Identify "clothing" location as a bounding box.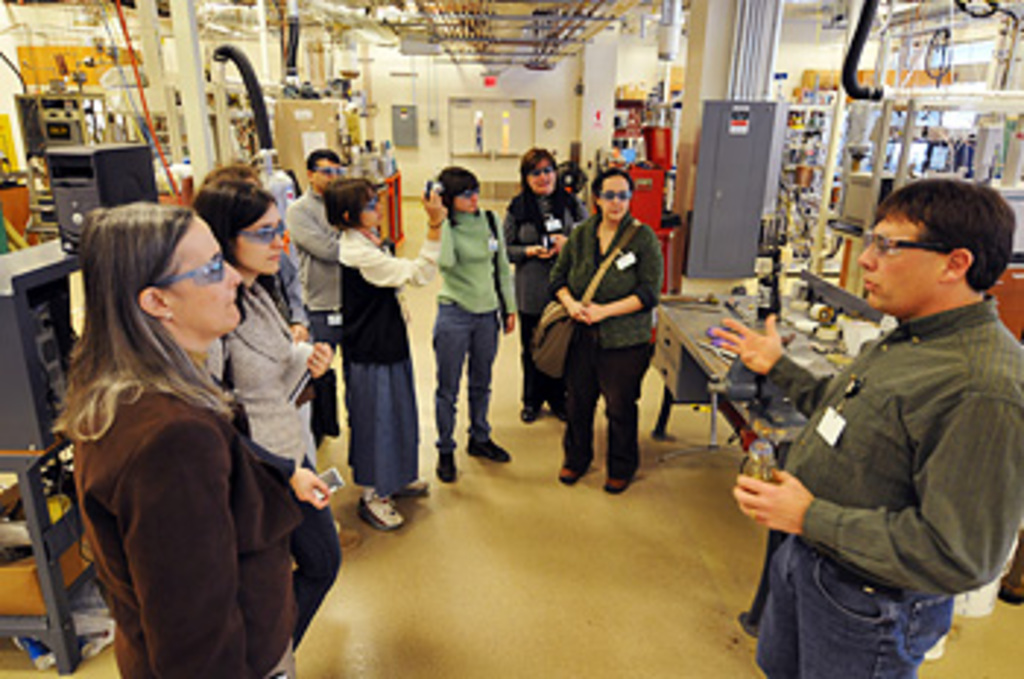
[left=331, top=225, right=448, bottom=518].
